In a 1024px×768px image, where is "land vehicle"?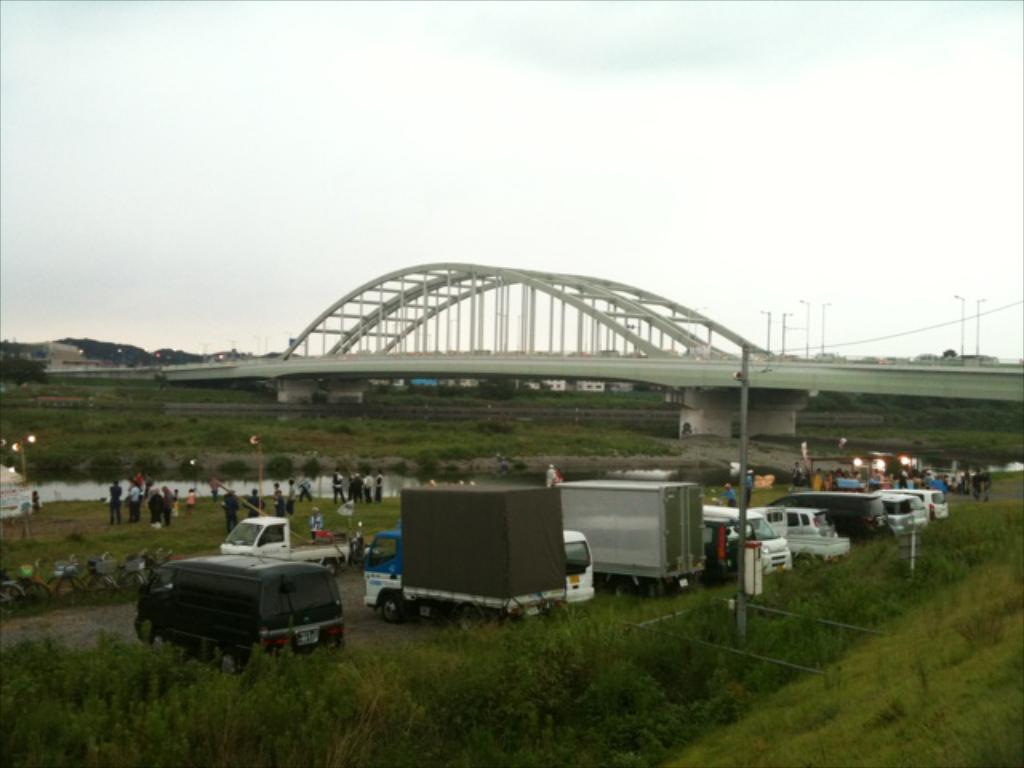
[885, 490, 922, 531].
